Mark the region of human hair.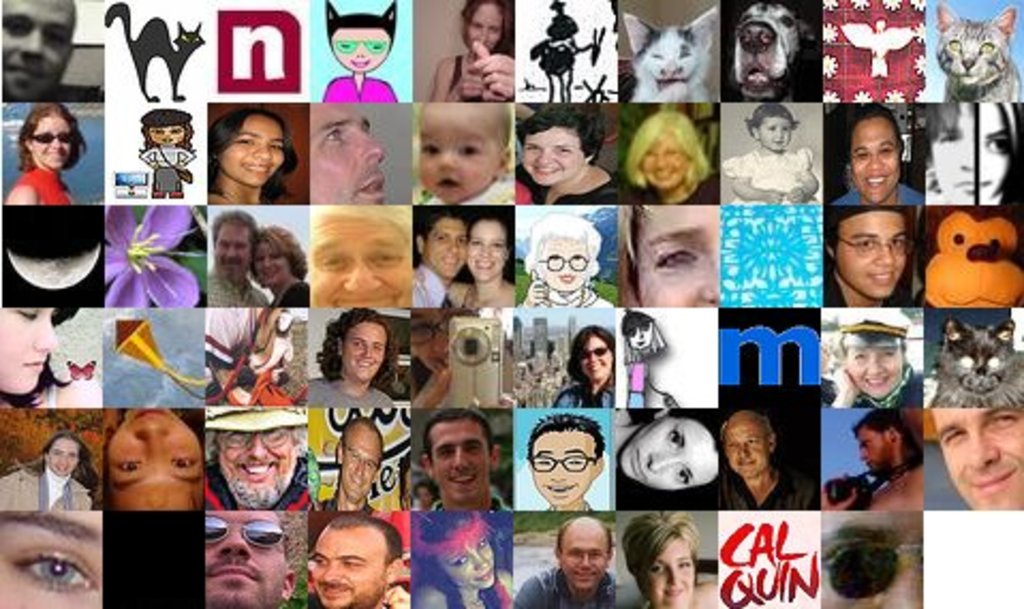
Region: [9,432,103,504].
